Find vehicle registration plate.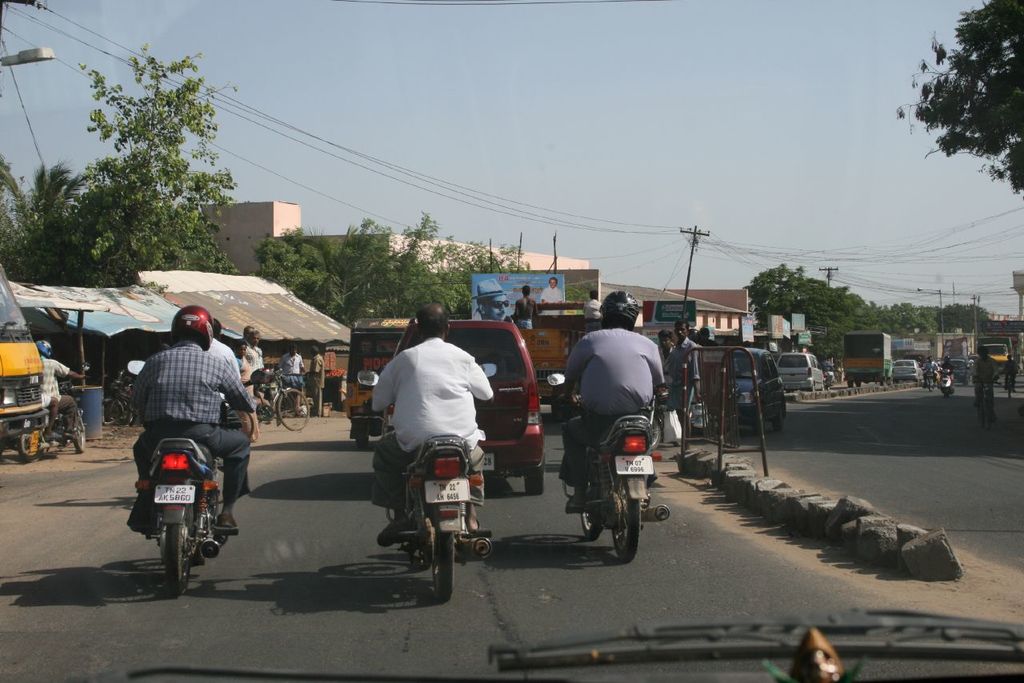
l=483, t=453, r=495, b=470.
